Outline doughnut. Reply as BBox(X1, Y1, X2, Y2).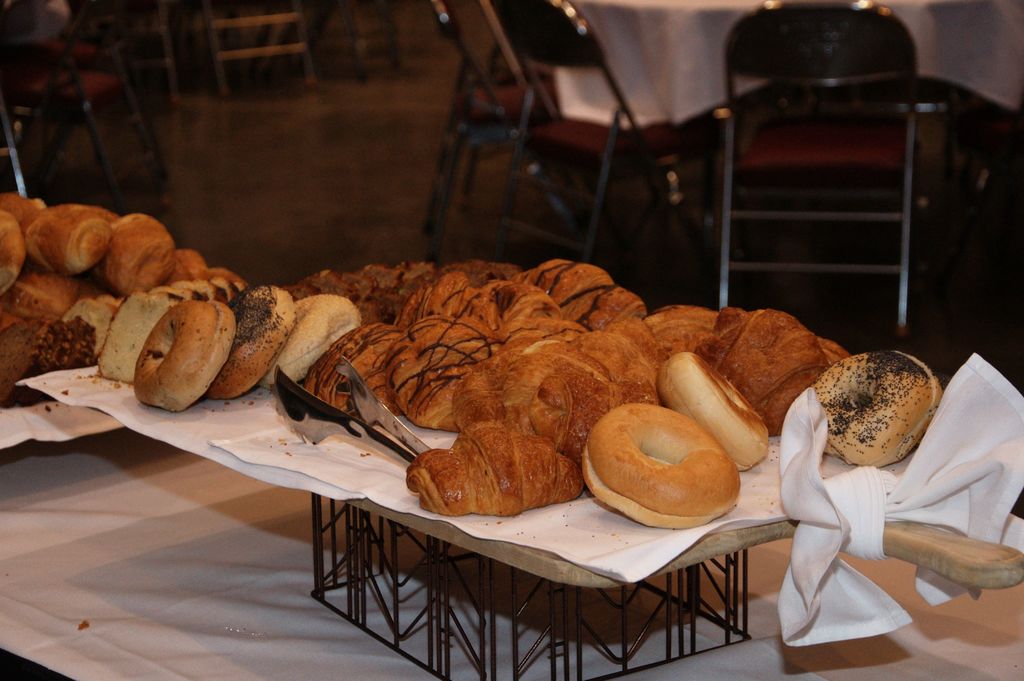
BBox(259, 293, 364, 385).
